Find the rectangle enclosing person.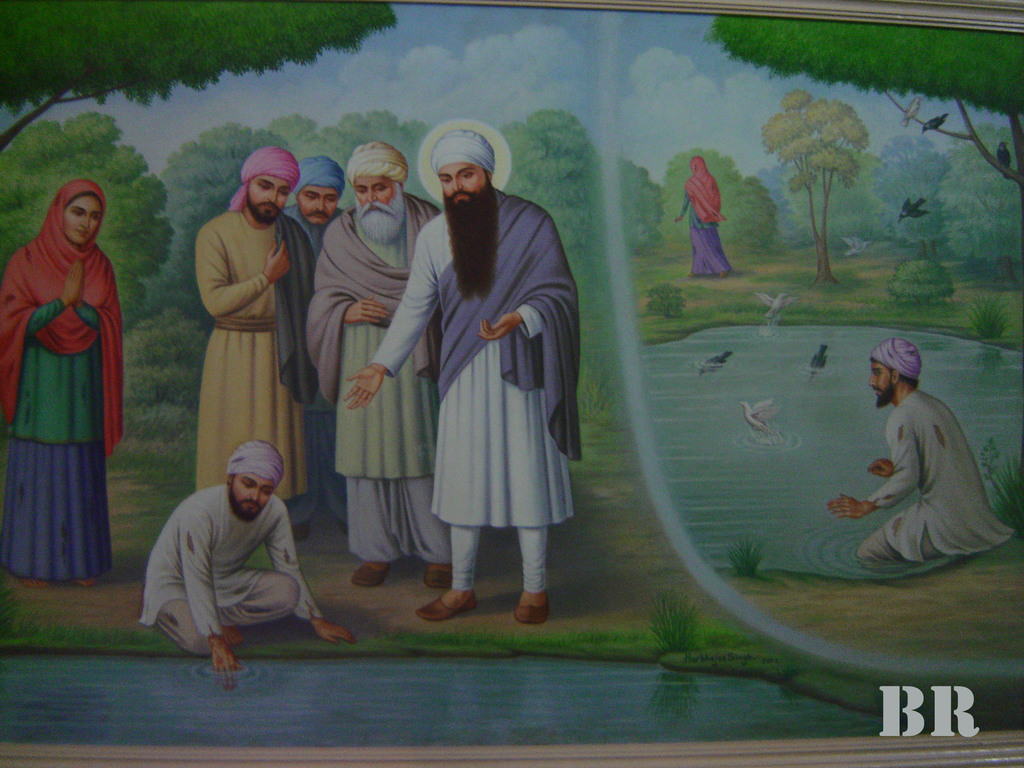
[x1=401, y1=124, x2=565, y2=646].
